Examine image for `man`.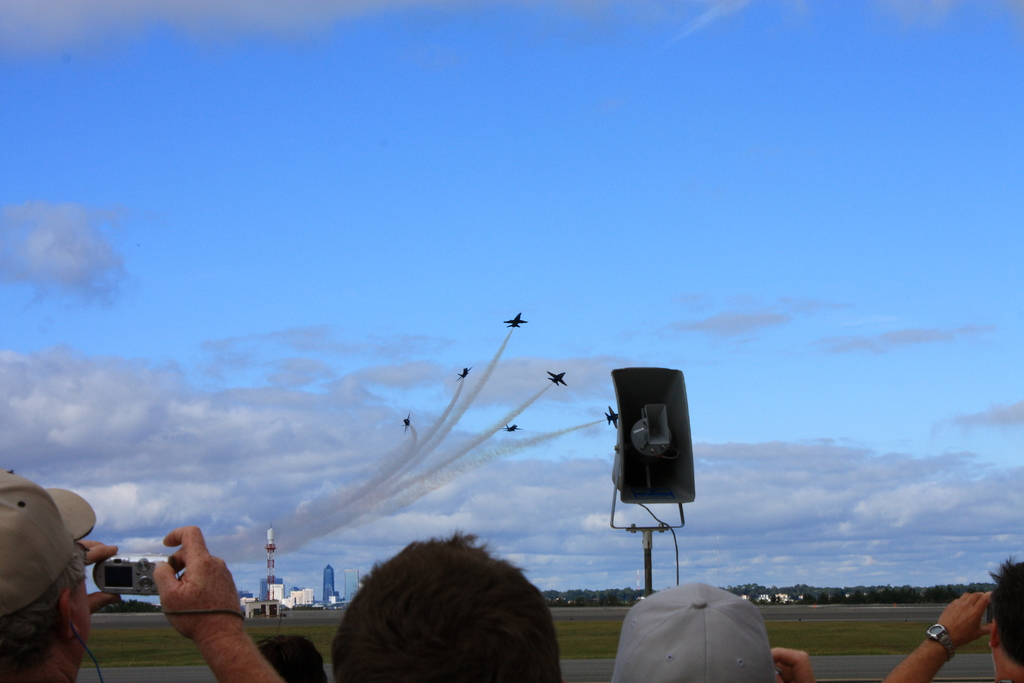
Examination result: (x1=329, y1=535, x2=561, y2=682).
